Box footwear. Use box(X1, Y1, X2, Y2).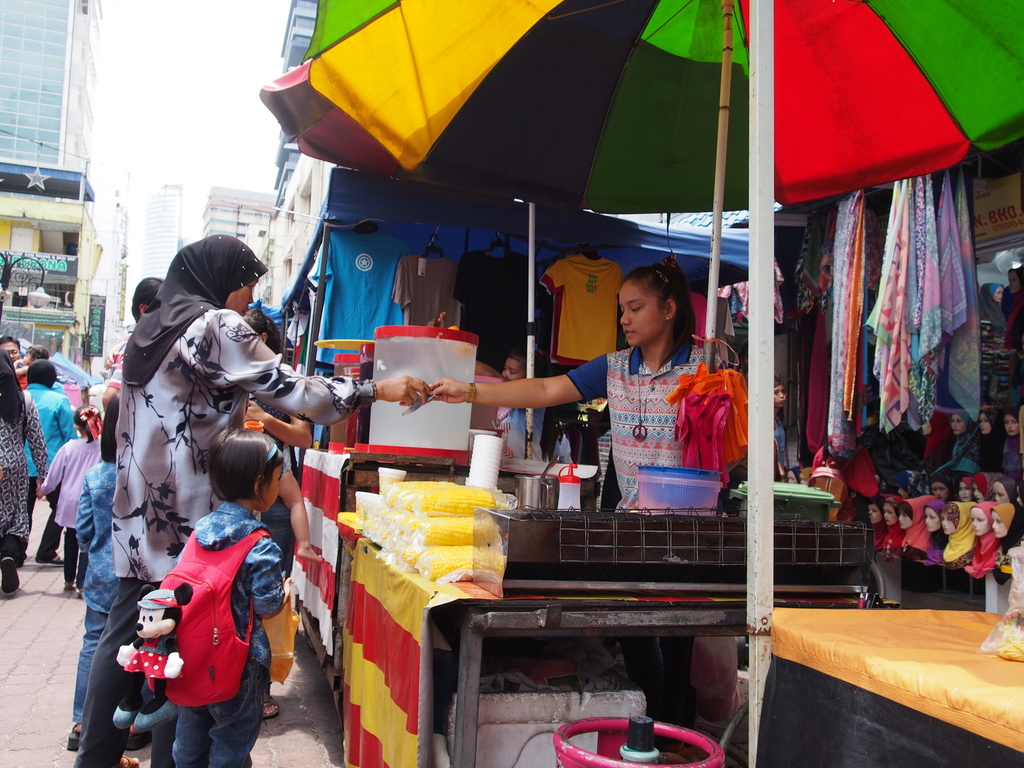
box(0, 555, 20, 593).
